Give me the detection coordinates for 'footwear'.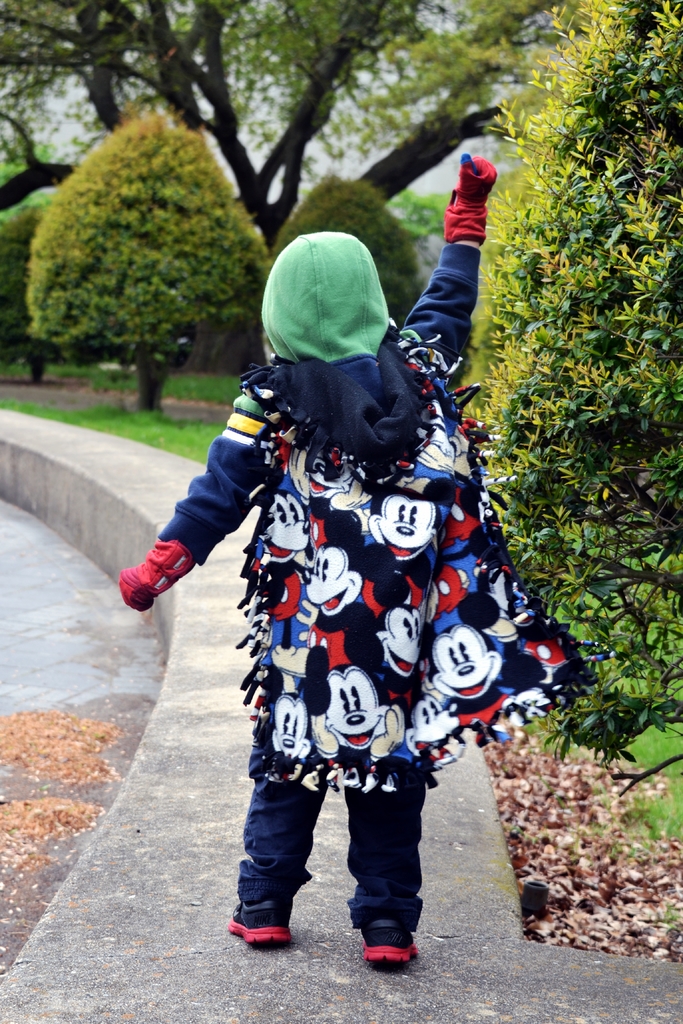
bbox(226, 897, 298, 951).
